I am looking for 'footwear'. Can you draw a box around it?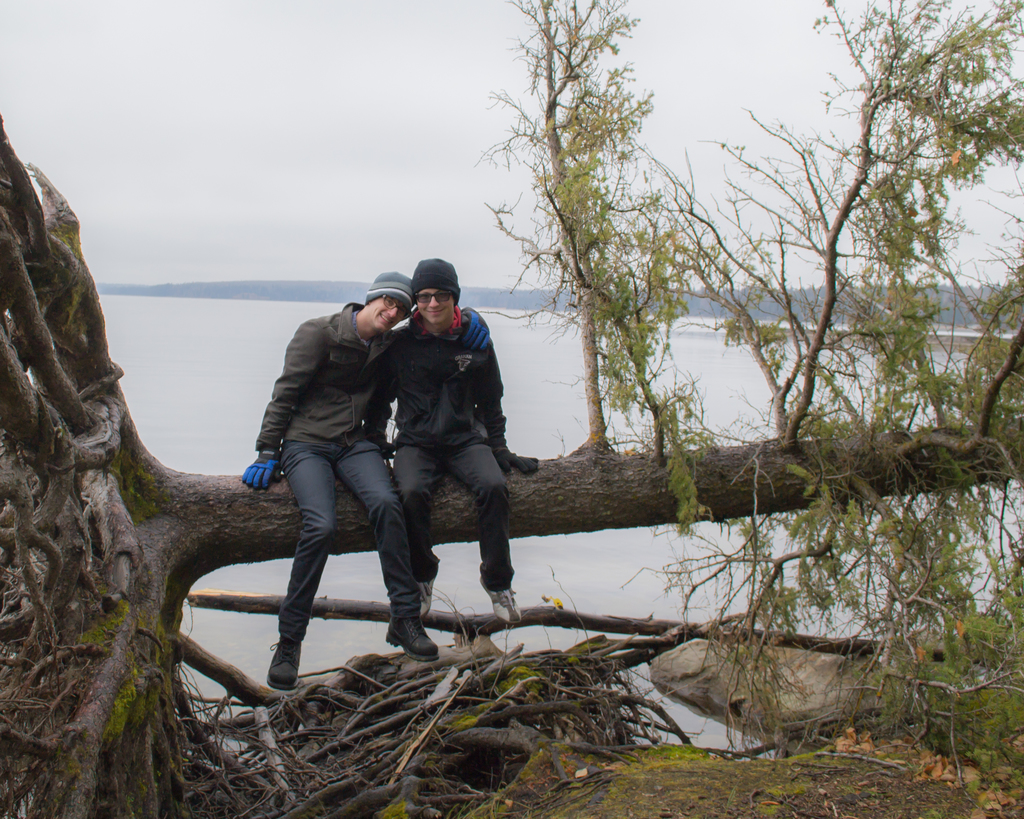
Sure, the bounding box is [x1=422, y1=574, x2=439, y2=618].
